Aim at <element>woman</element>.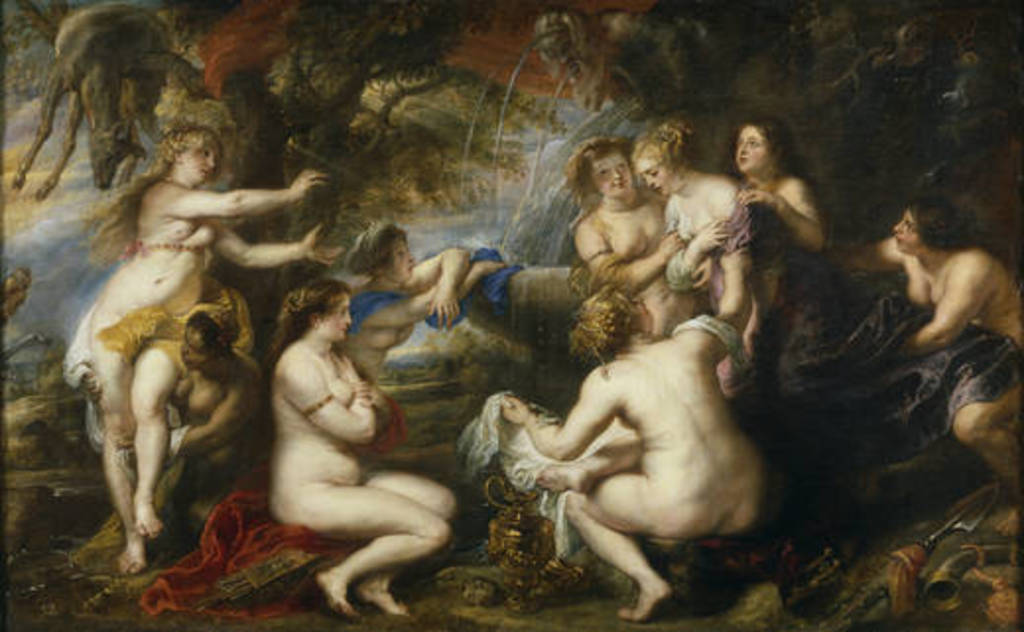
Aimed at pyautogui.locateOnScreen(329, 228, 496, 398).
